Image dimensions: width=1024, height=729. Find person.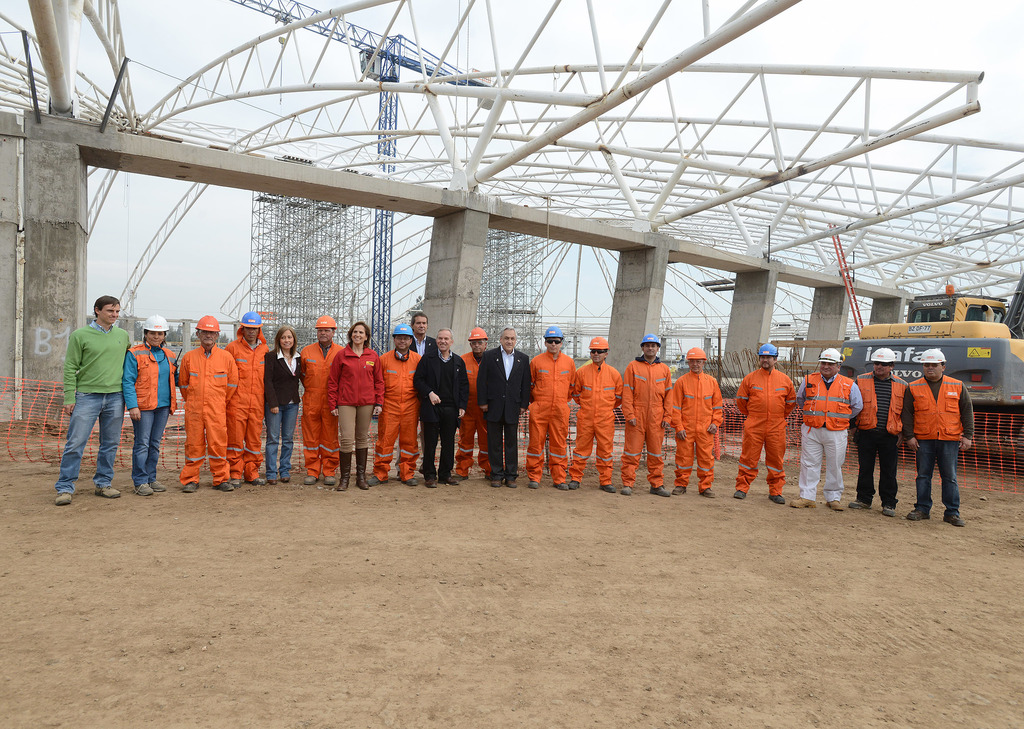
bbox(803, 347, 867, 516).
